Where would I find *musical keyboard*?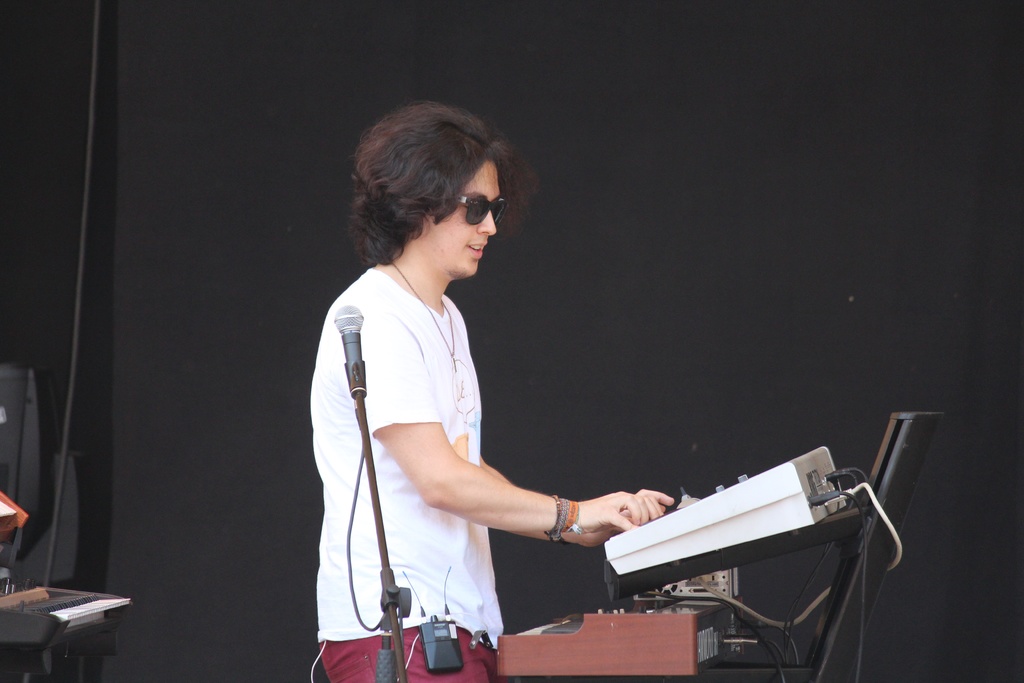
At x1=599 y1=429 x2=868 y2=600.
